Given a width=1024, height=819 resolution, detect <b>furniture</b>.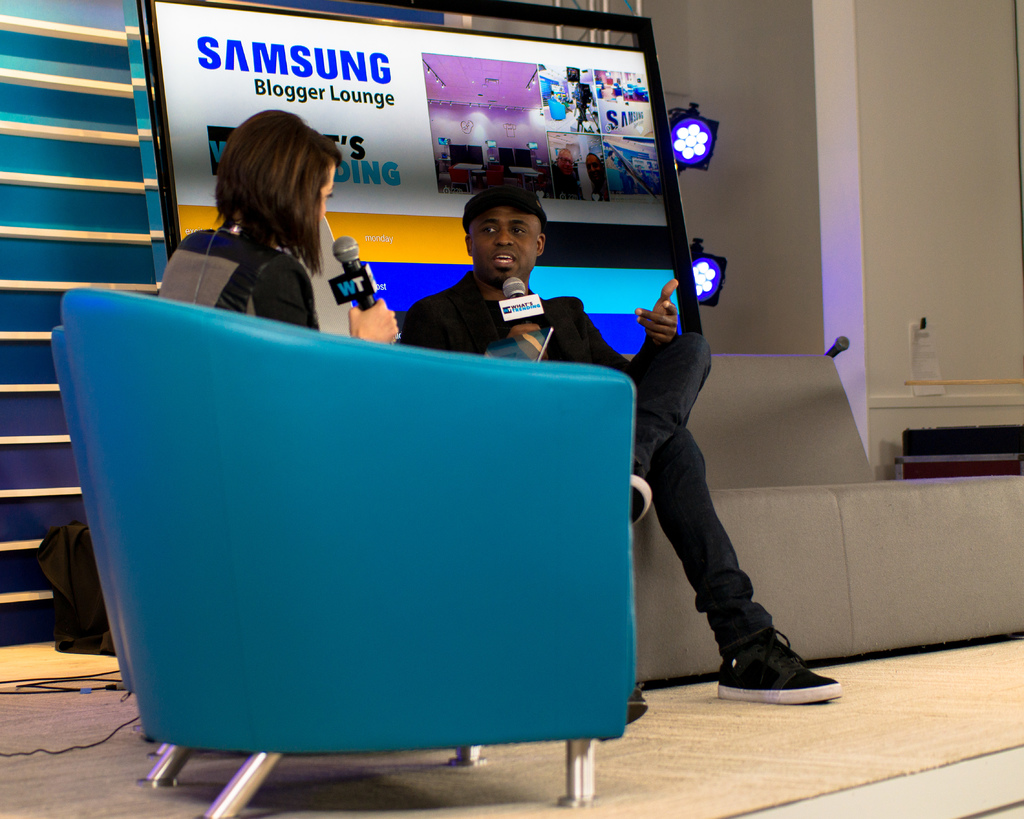
[60,284,630,818].
